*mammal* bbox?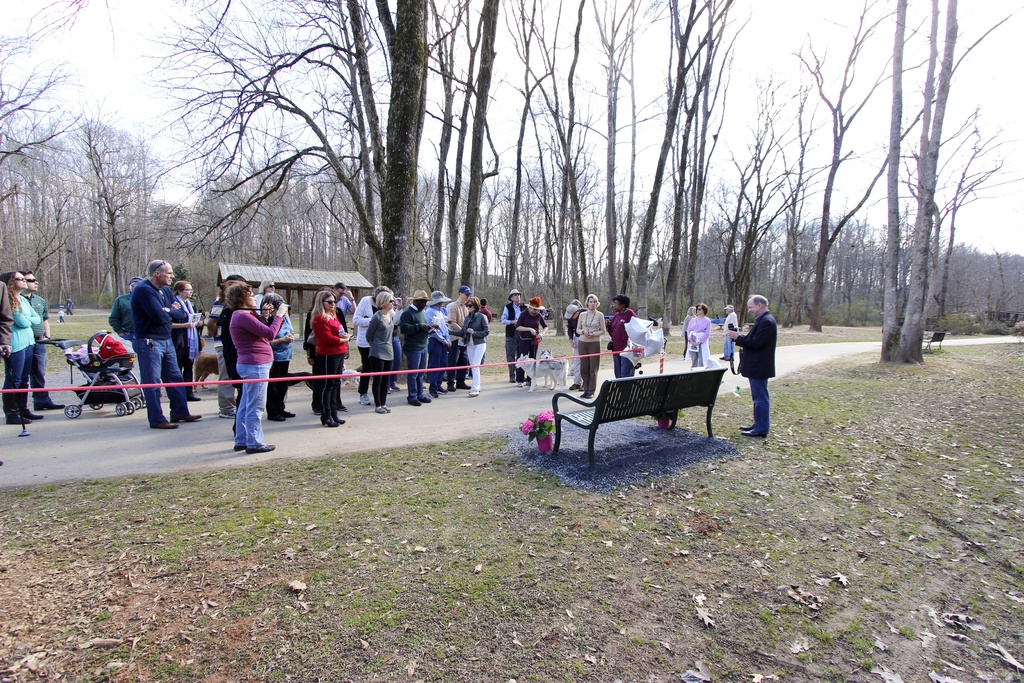
479, 296, 489, 318
